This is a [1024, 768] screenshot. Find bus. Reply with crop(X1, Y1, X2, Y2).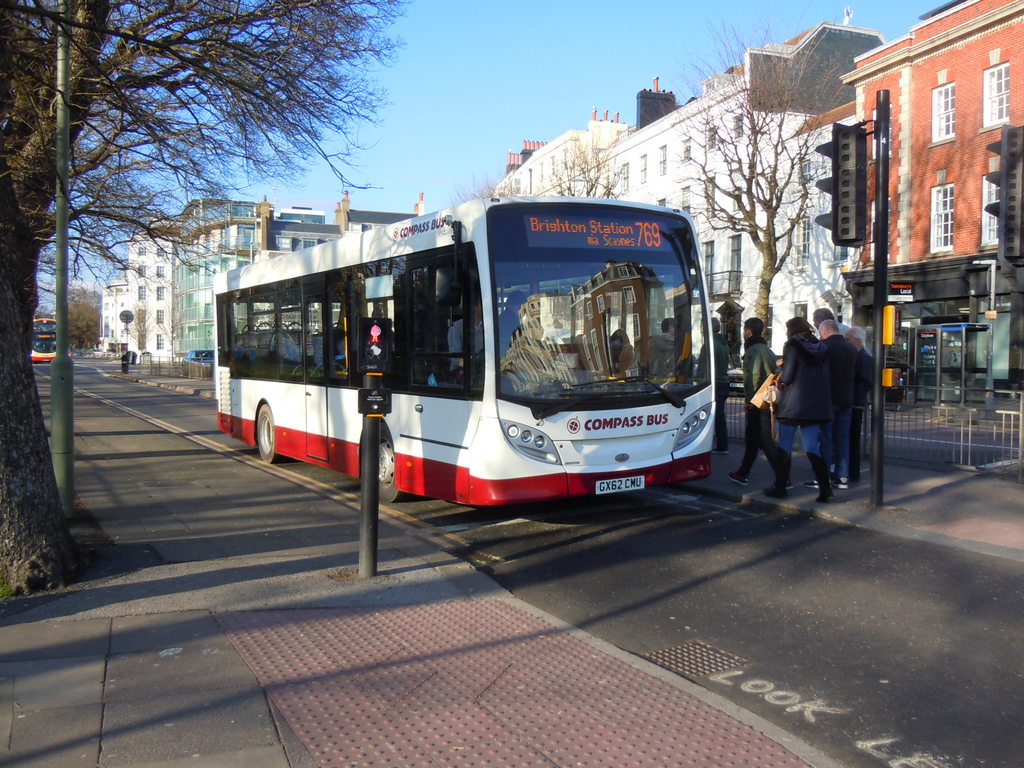
crop(214, 193, 716, 506).
